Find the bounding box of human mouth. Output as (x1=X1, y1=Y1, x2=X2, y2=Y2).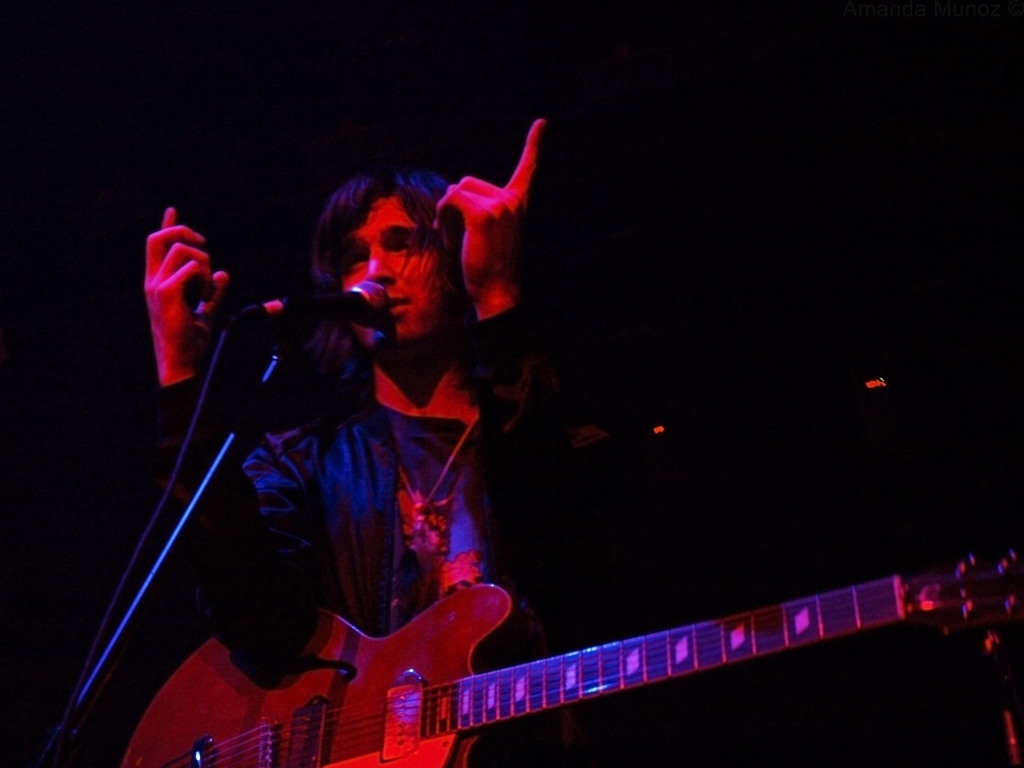
(x1=385, y1=296, x2=408, y2=314).
